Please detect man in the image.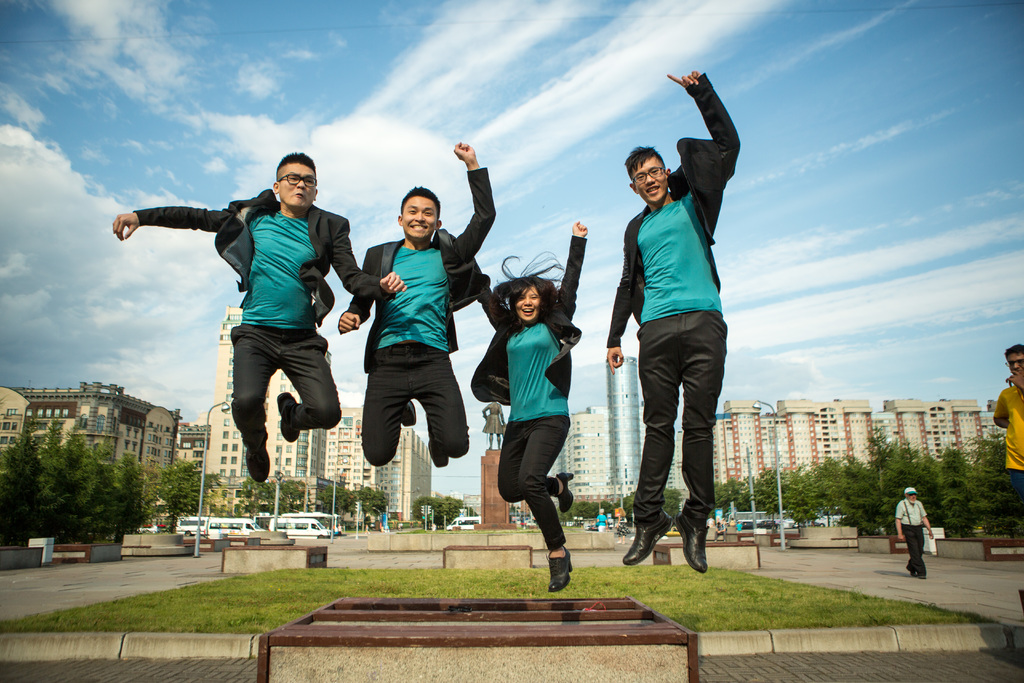
<region>994, 344, 1023, 513</region>.
